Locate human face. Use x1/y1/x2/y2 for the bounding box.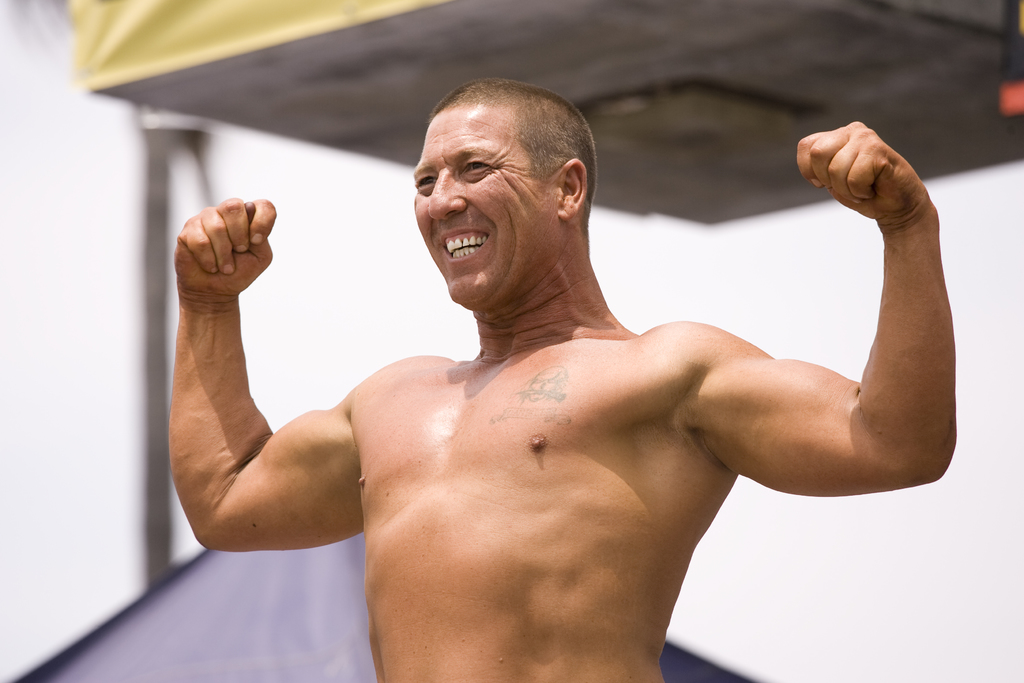
412/100/556/315.
